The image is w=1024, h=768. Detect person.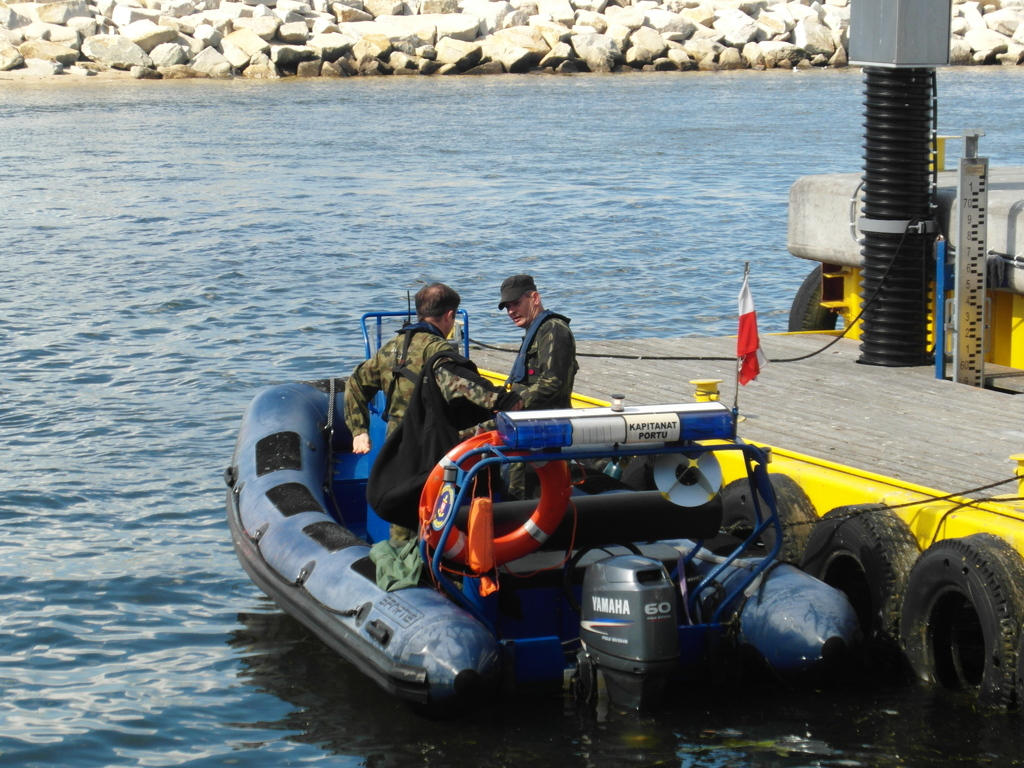
Detection: select_region(355, 269, 485, 516).
